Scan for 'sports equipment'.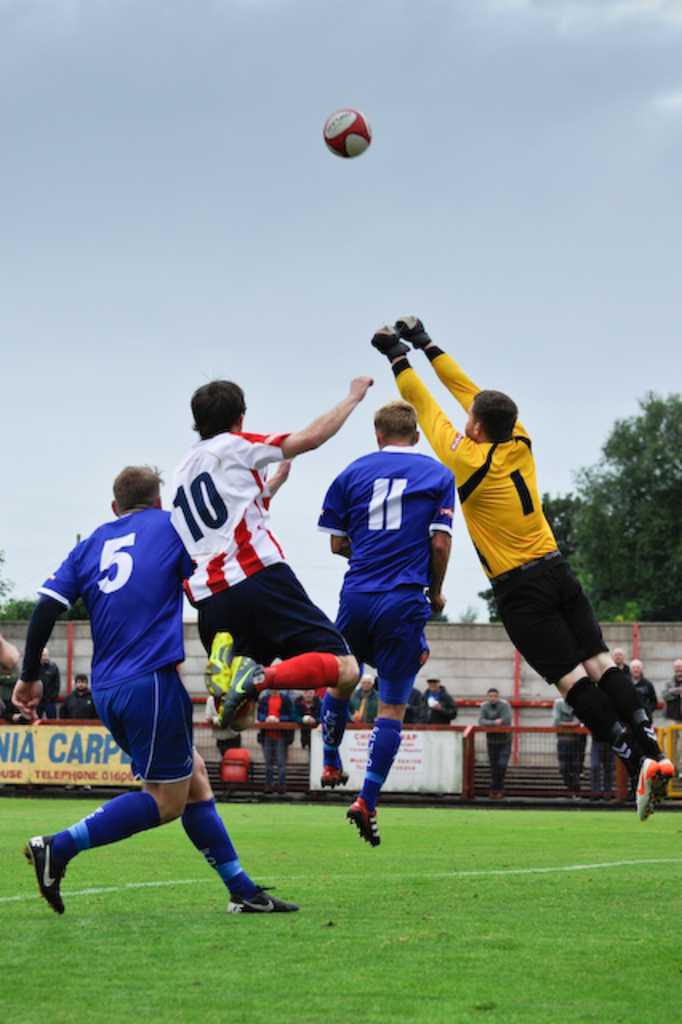
Scan result: 323,109,373,160.
